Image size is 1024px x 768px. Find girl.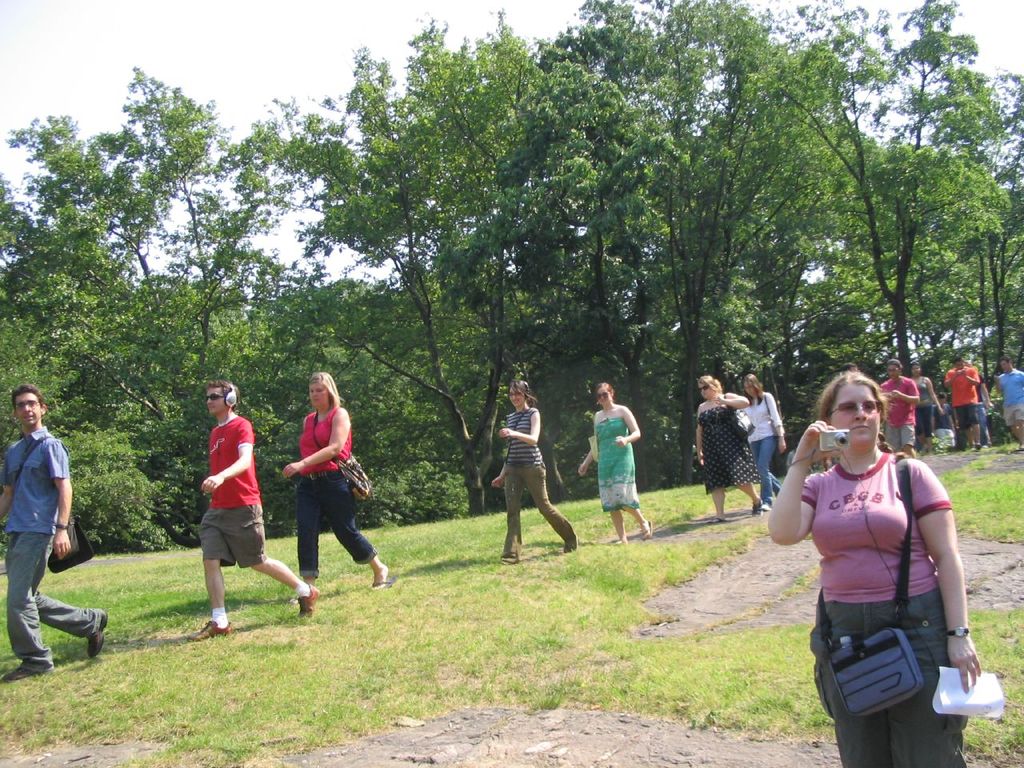
<box>579,382,639,530</box>.
